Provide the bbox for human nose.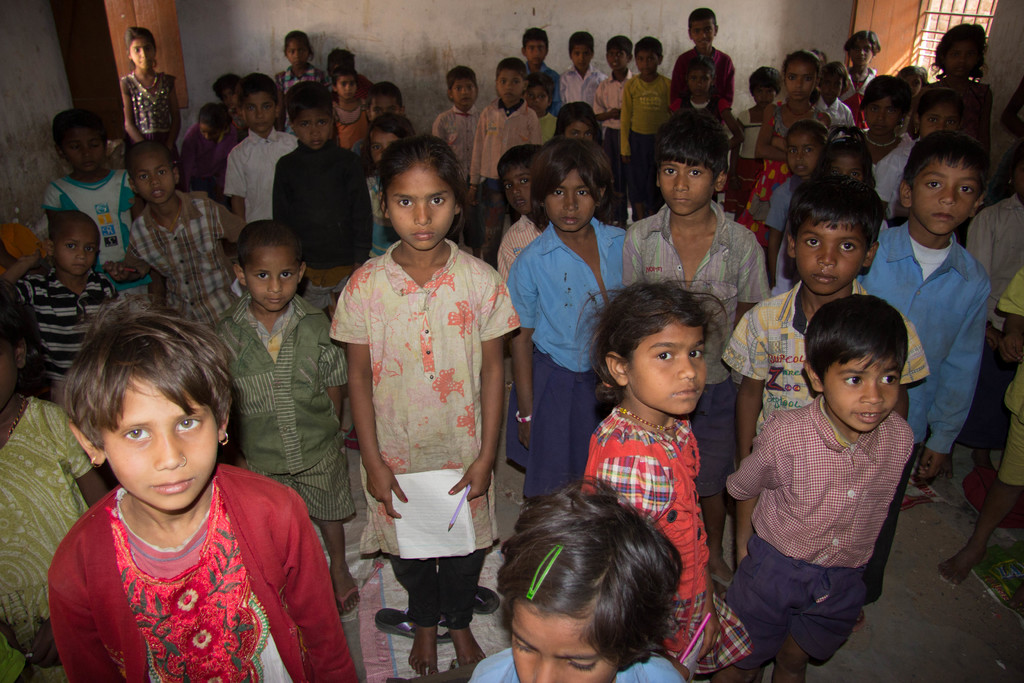
560,195,581,210.
